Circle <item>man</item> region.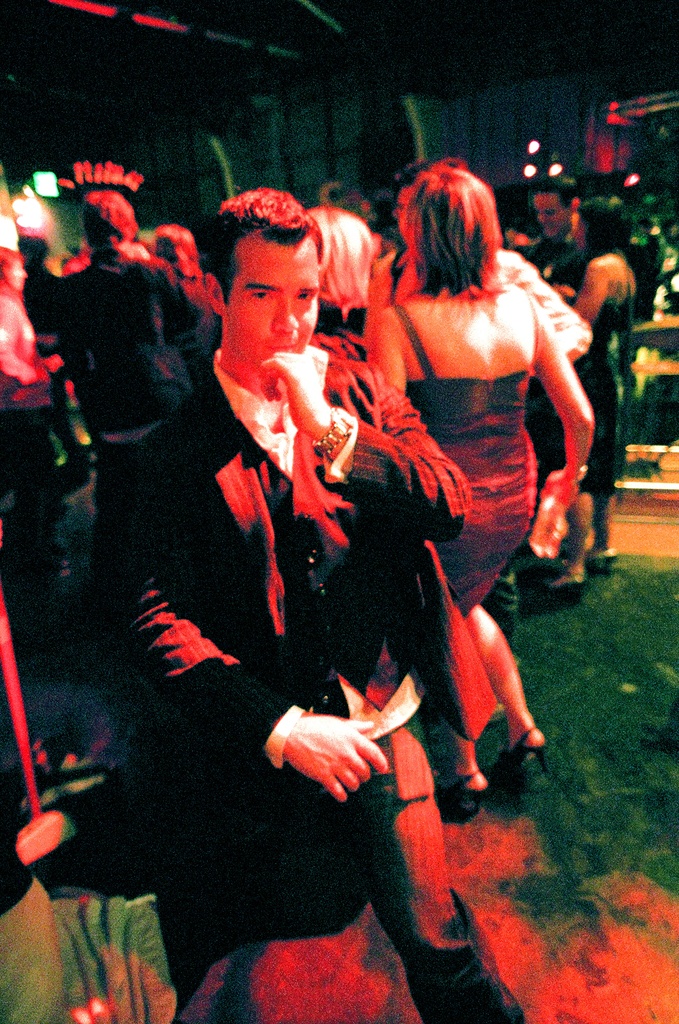
Region: Rect(101, 188, 527, 1023).
